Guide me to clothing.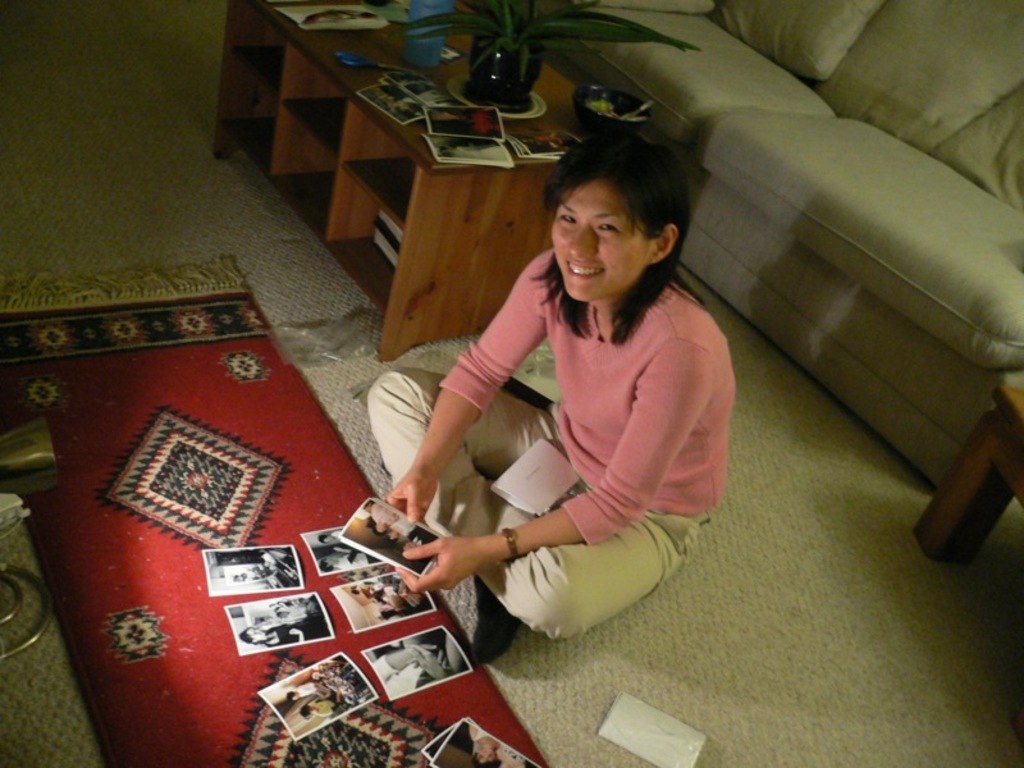
Guidance: 374 512 398 530.
